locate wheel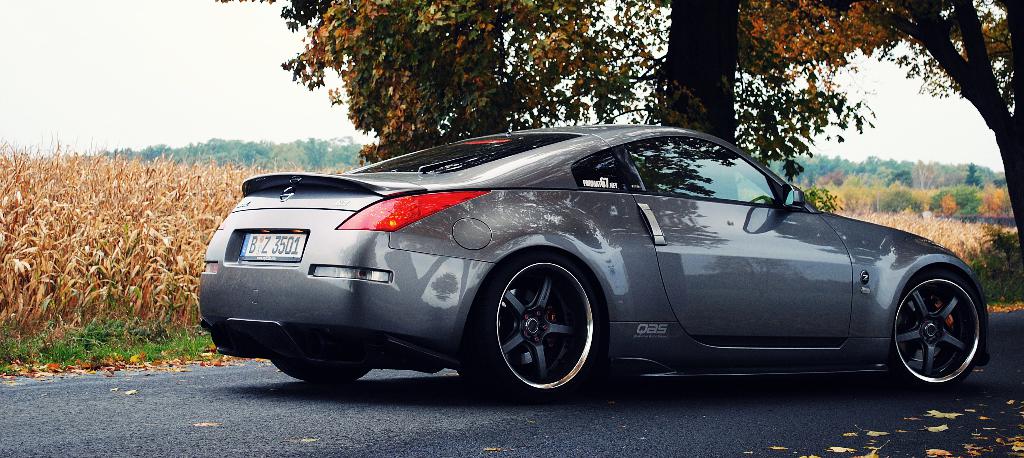
[left=269, top=357, right=372, bottom=387]
